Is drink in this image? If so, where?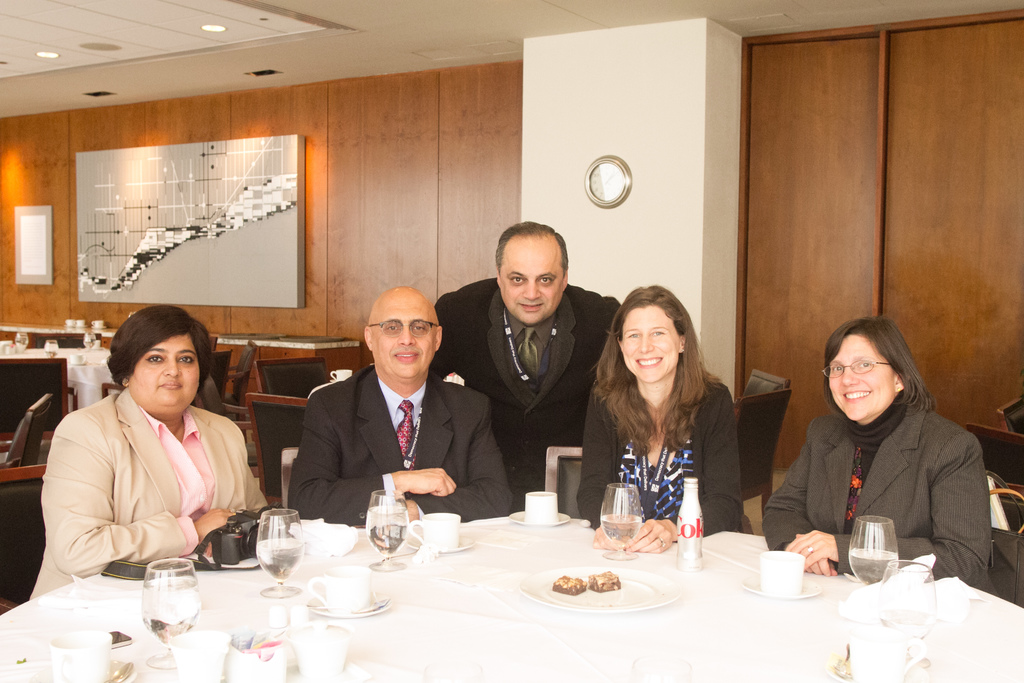
Yes, at rect(847, 549, 896, 583).
